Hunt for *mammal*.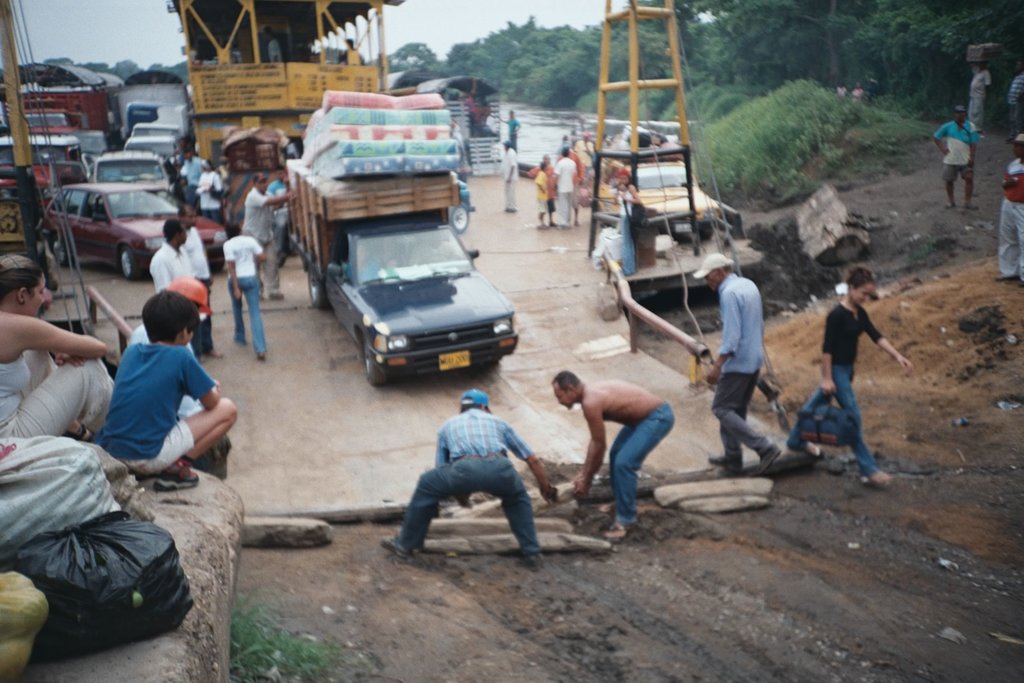
Hunted down at locate(378, 386, 557, 567).
